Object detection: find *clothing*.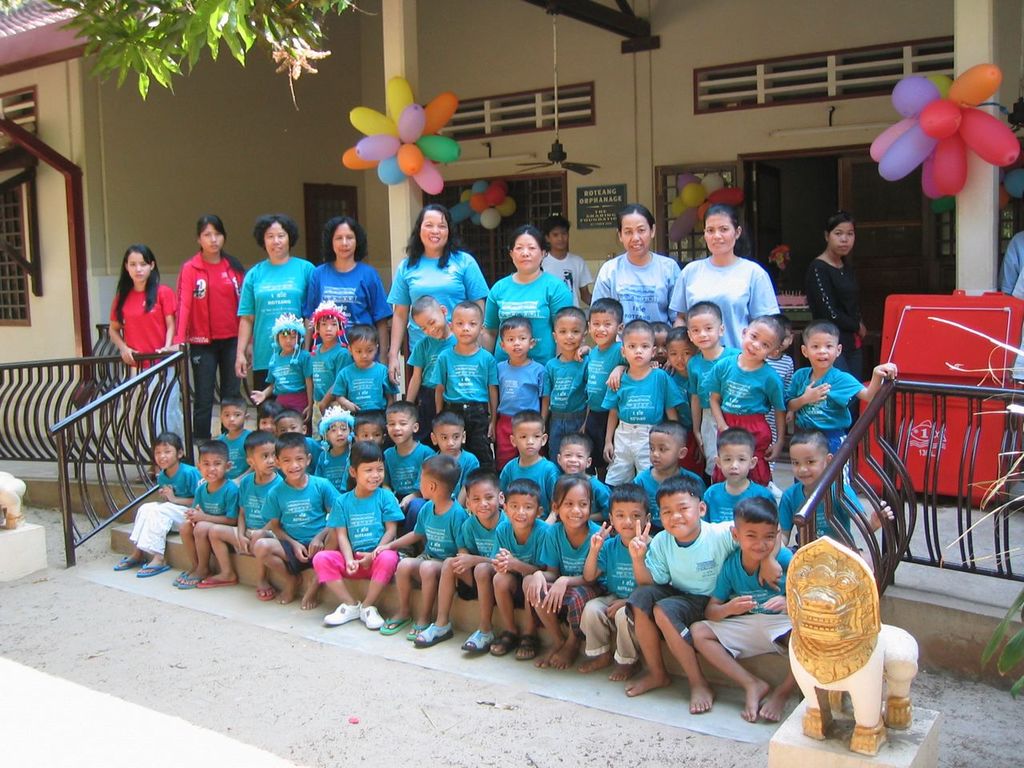
(1001,232,1023,294).
